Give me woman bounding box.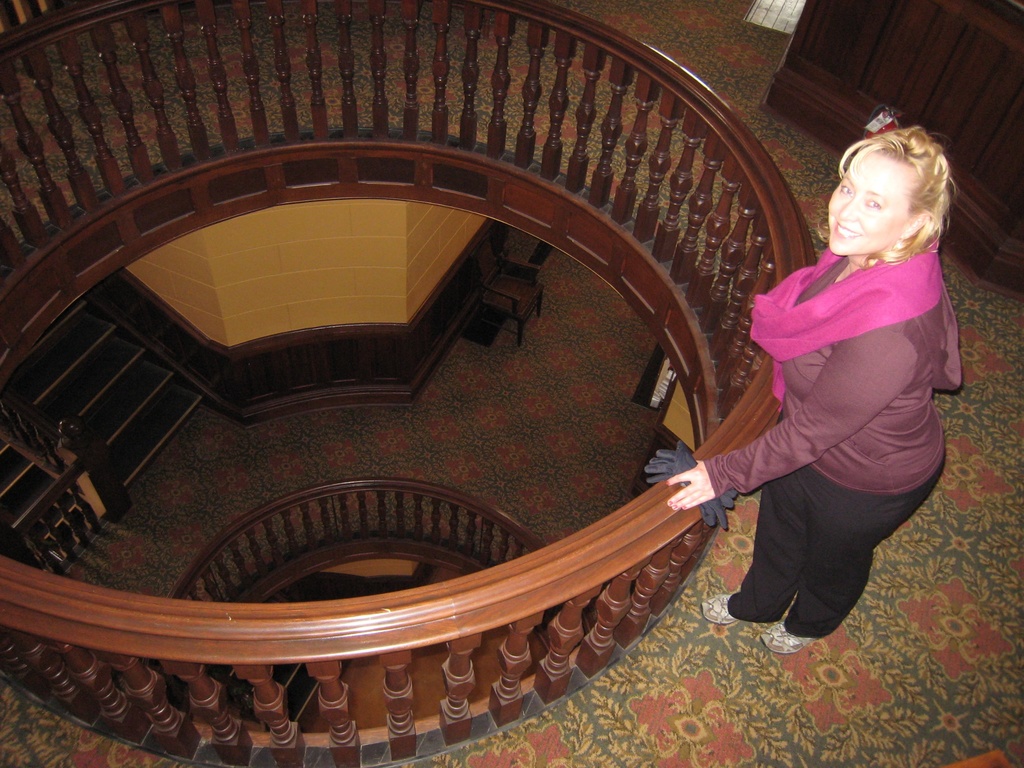
[x1=682, y1=129, x2=960, y2=671].
